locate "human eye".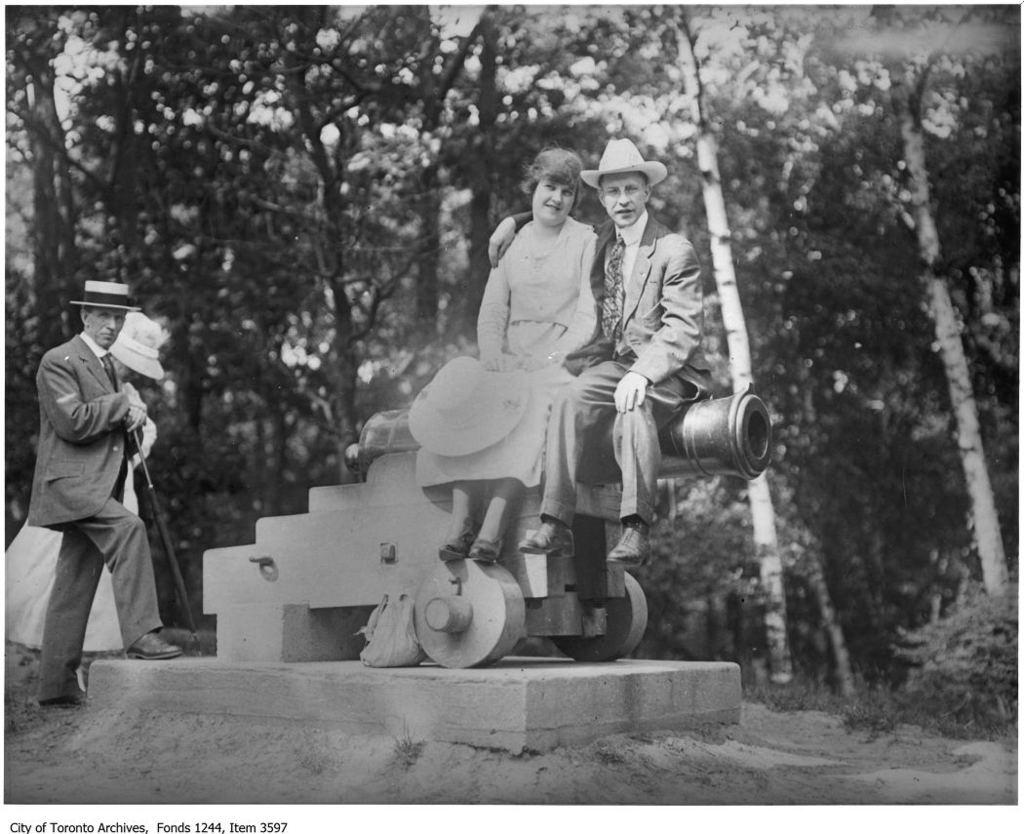
Bounding box: region(116, 314, 123, 323).
